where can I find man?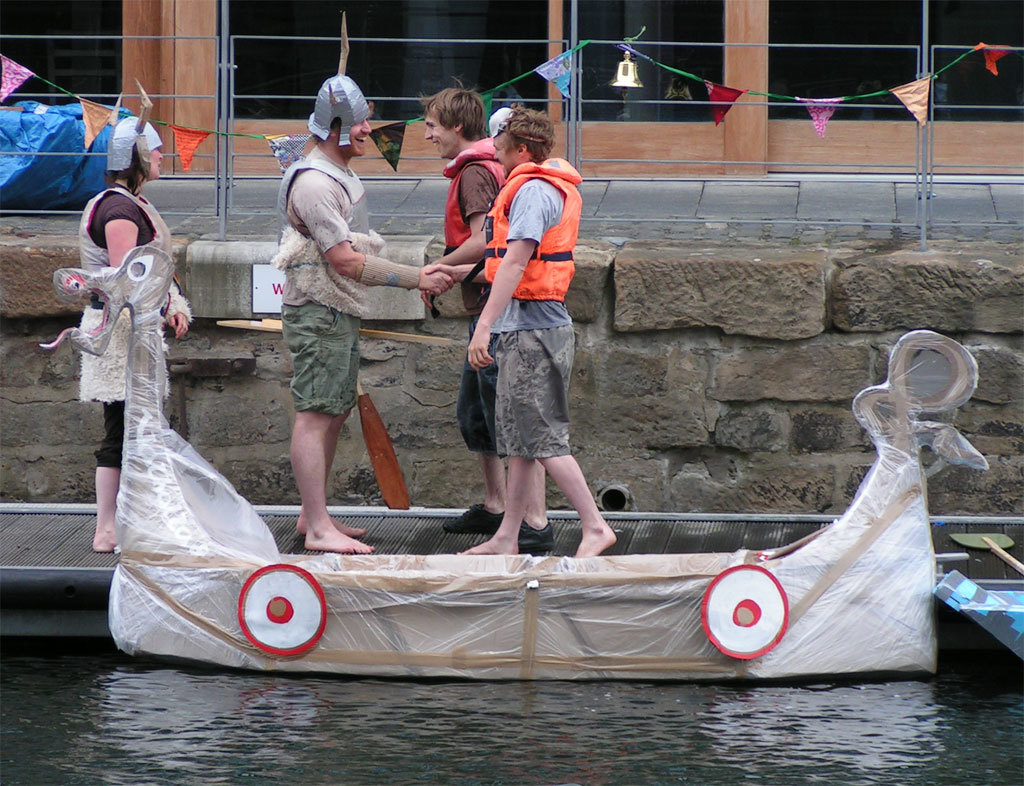
You can find it at 270,80,435,560.
